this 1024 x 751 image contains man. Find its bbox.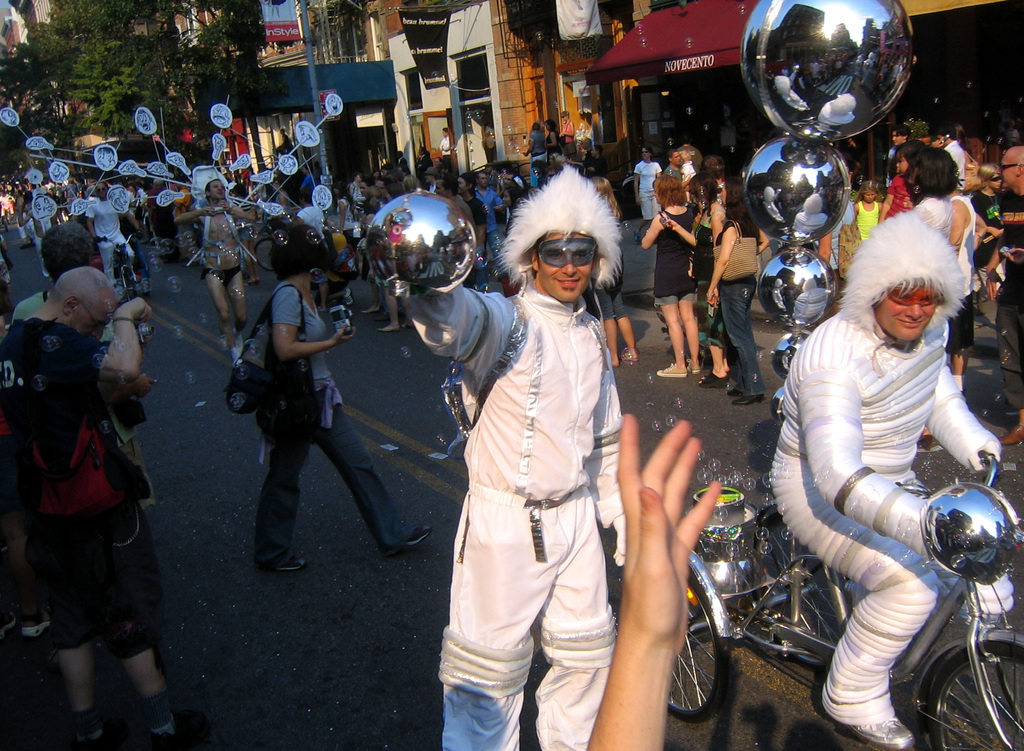
box=[633, 149, 663, 238].
